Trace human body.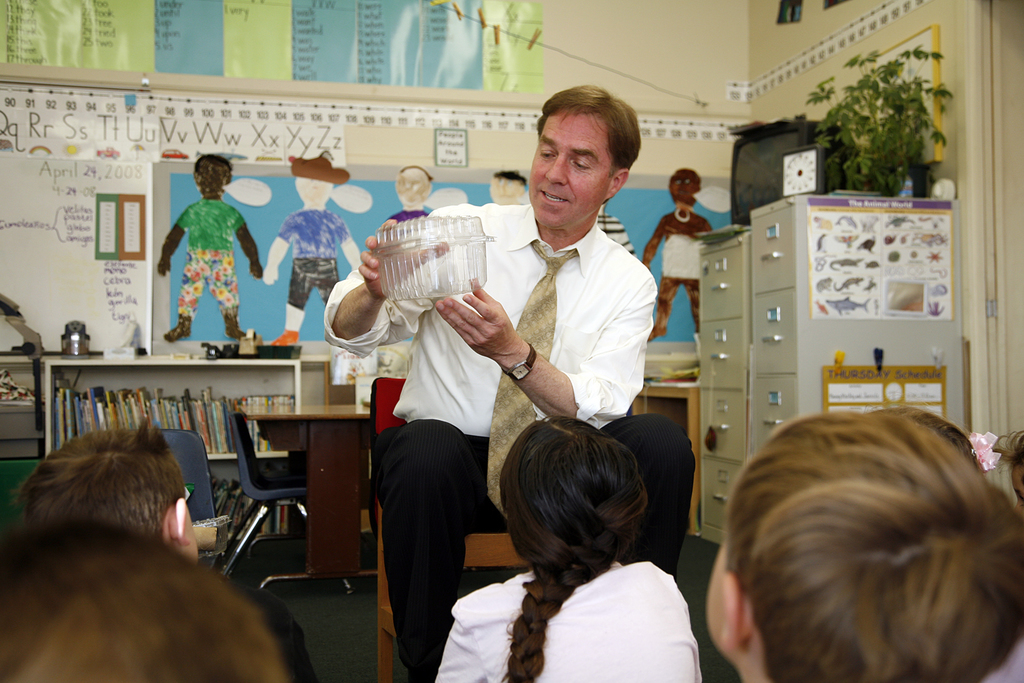
Traced to box=[167, 158, 263, 334].
